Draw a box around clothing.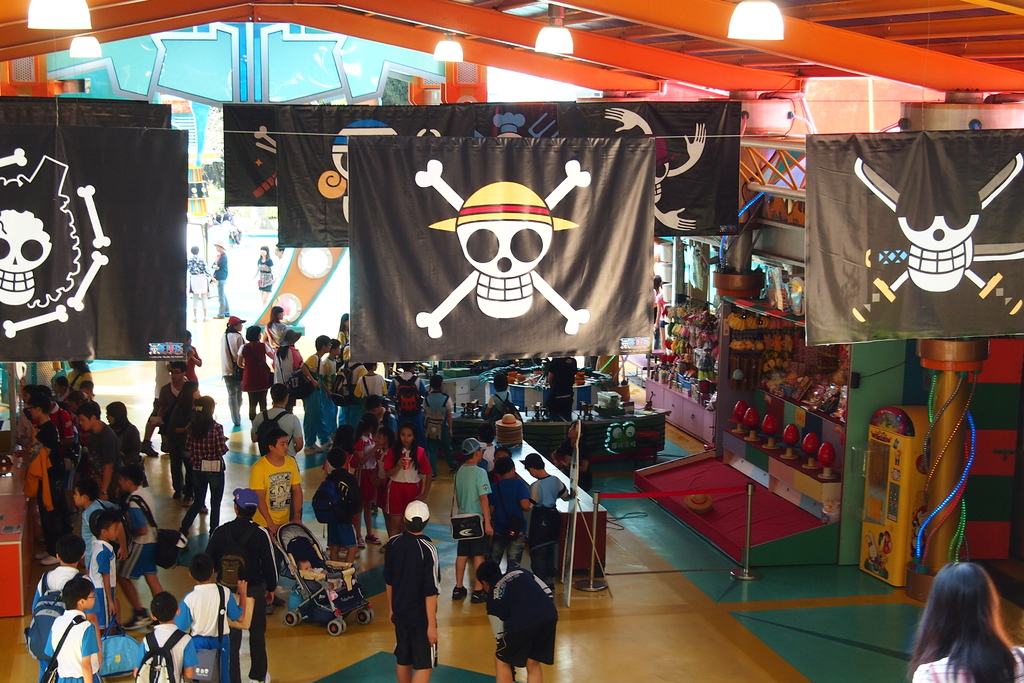
(left=62, top=365, right=99, bottom=389).
